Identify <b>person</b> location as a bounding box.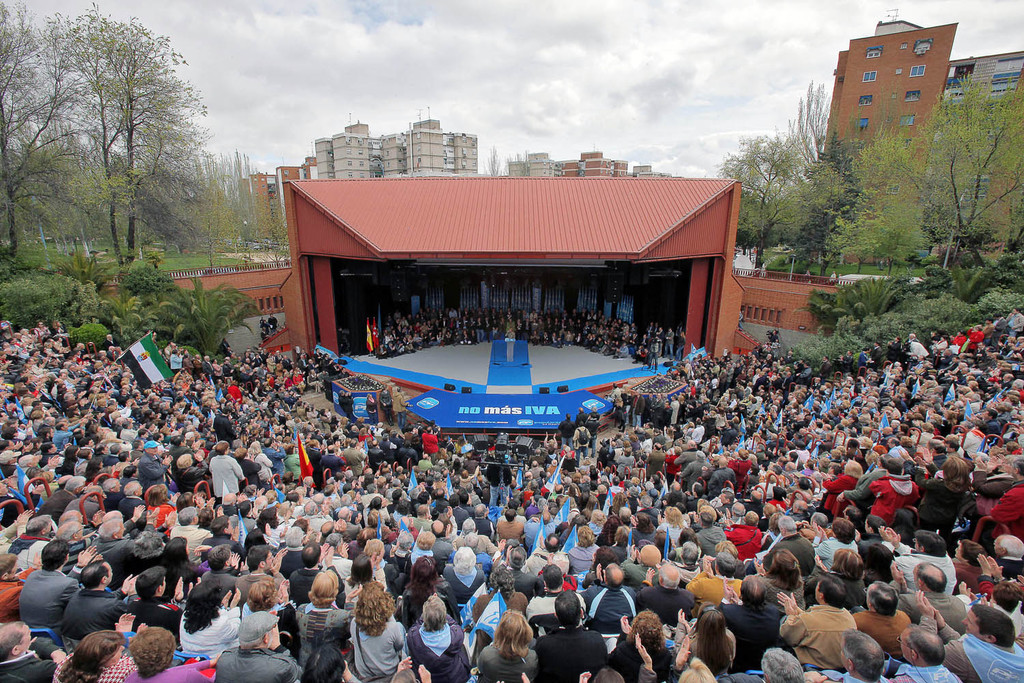
select_region(616, 487, 635, 518).
